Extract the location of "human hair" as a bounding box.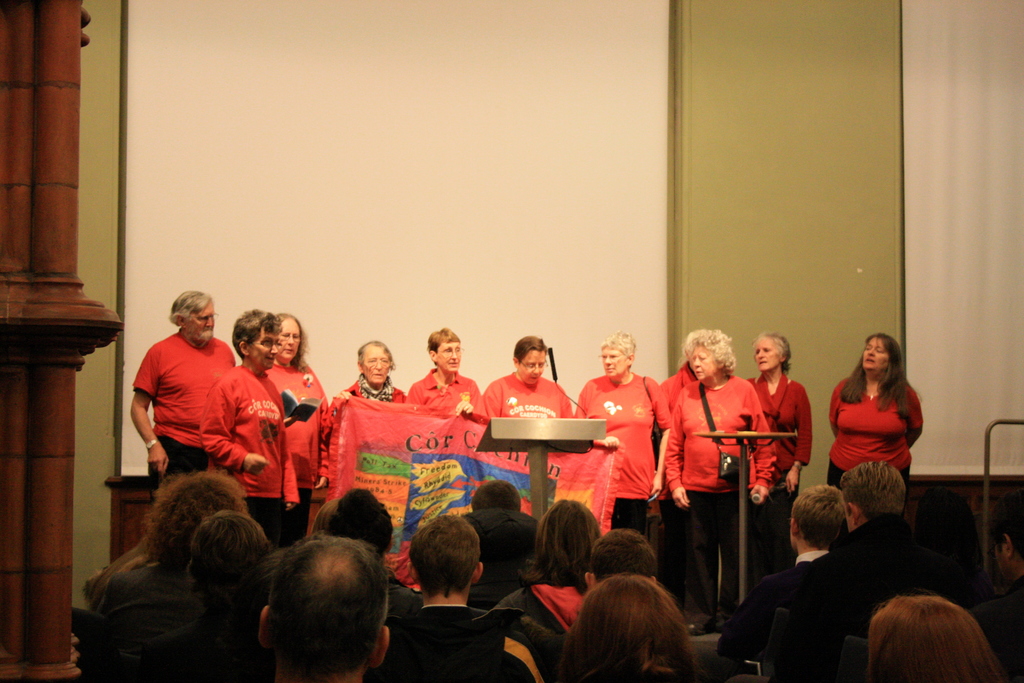
pyautogui.locateOnScreen(598, 329, 637, 361).
